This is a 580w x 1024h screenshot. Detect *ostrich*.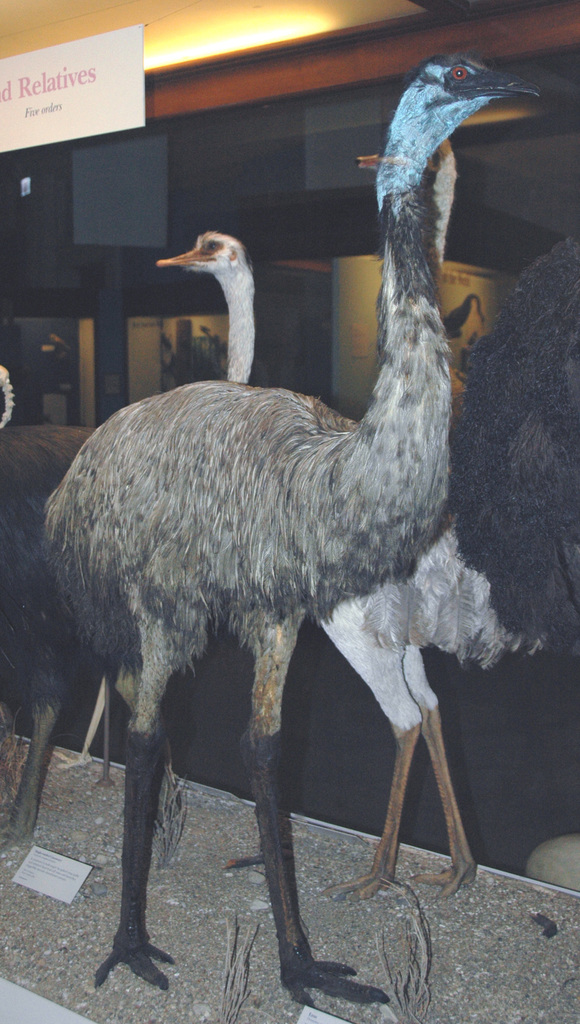
detection(1, 410, 97, 853).
